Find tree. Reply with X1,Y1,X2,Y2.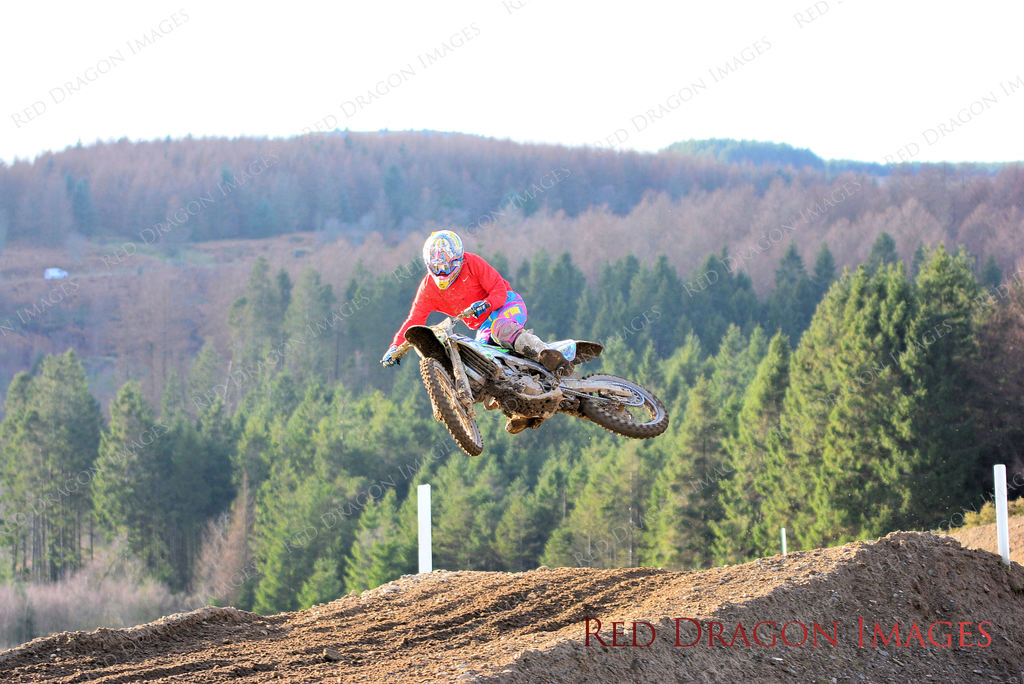
564,246,637,360.
